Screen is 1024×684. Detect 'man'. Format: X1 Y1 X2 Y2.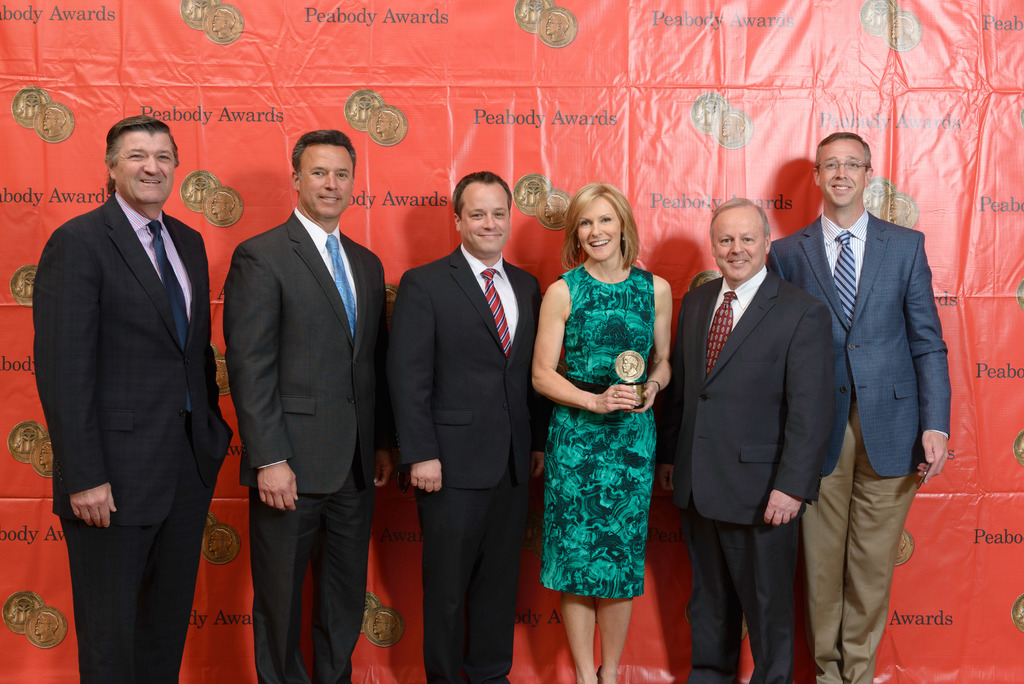
788 111 950 641.
